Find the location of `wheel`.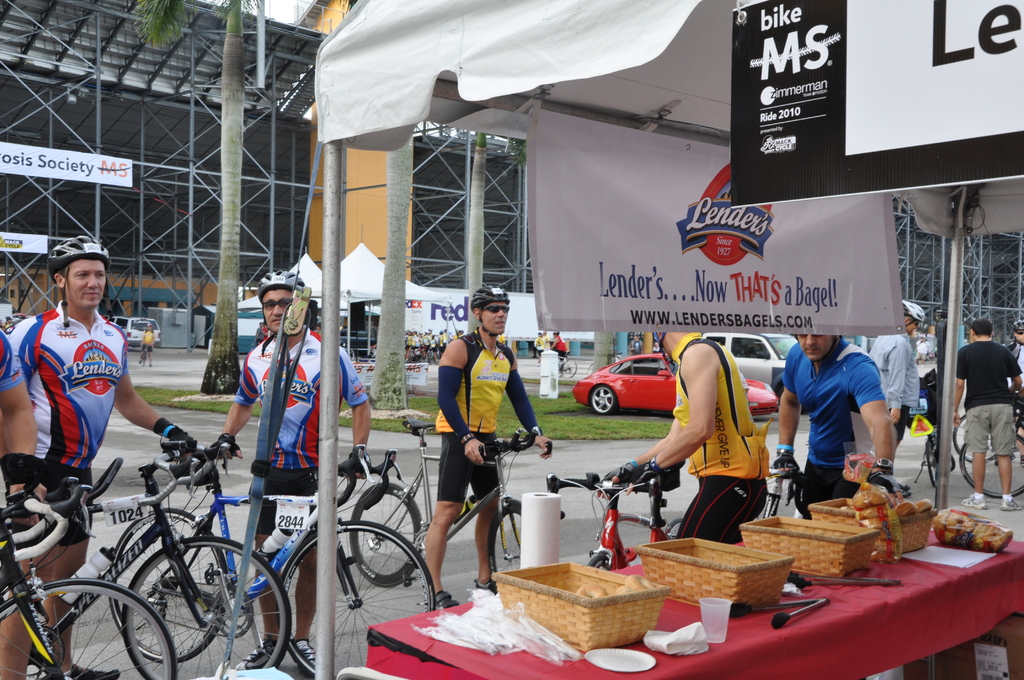
Location: detection(561, 358, 576, 378).
